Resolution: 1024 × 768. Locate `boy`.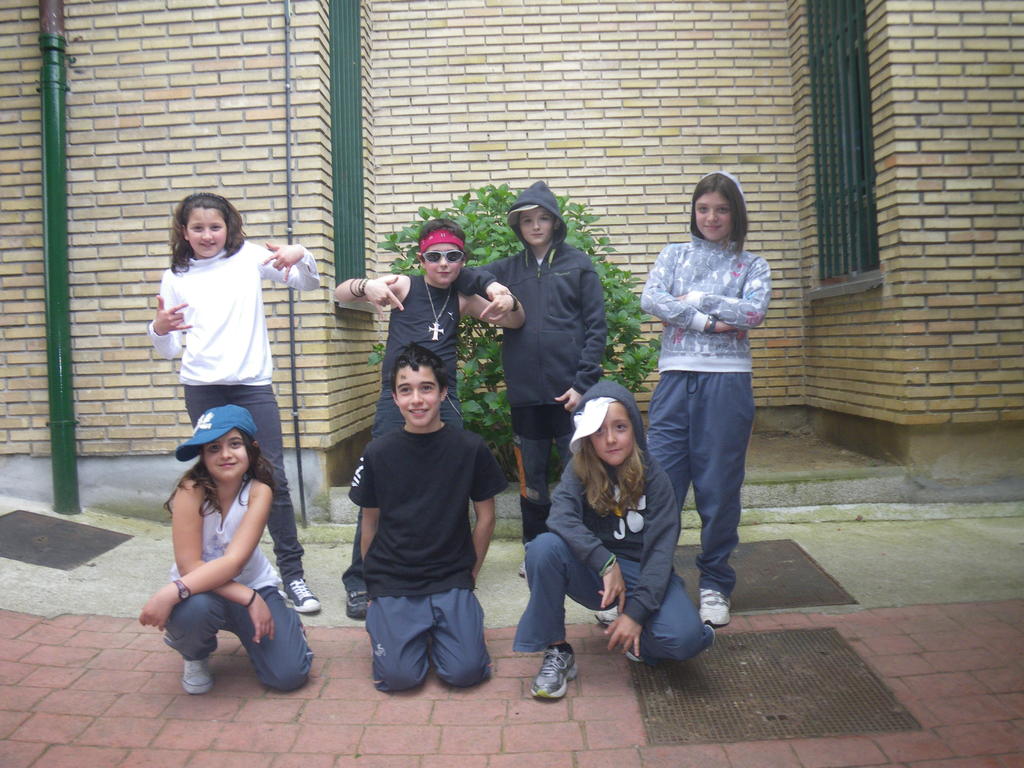
bbox=[333, 216, 529, 618].
